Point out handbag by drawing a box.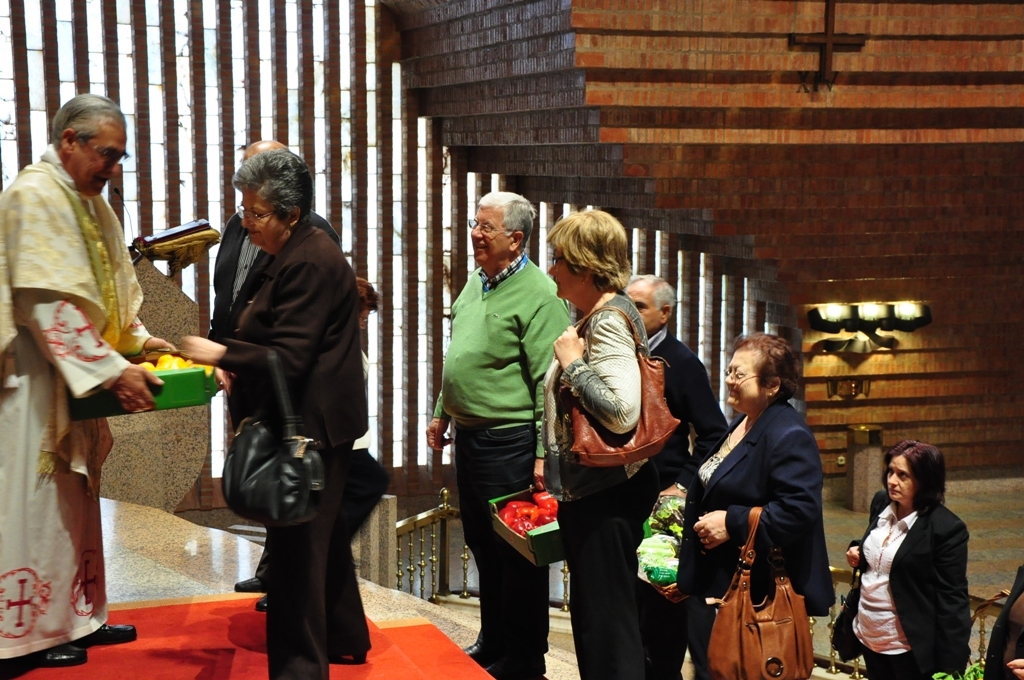
left=708, top=508, right=820, bottom=679.
